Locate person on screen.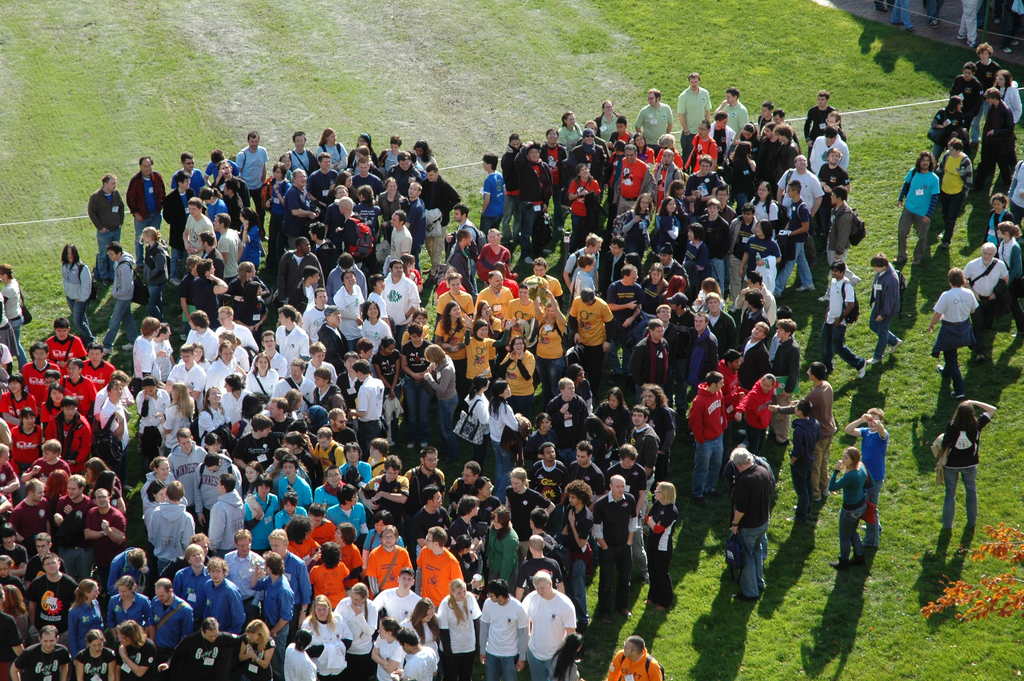
On screen at <bbox>480, 152, 500, 233</bbox>.
